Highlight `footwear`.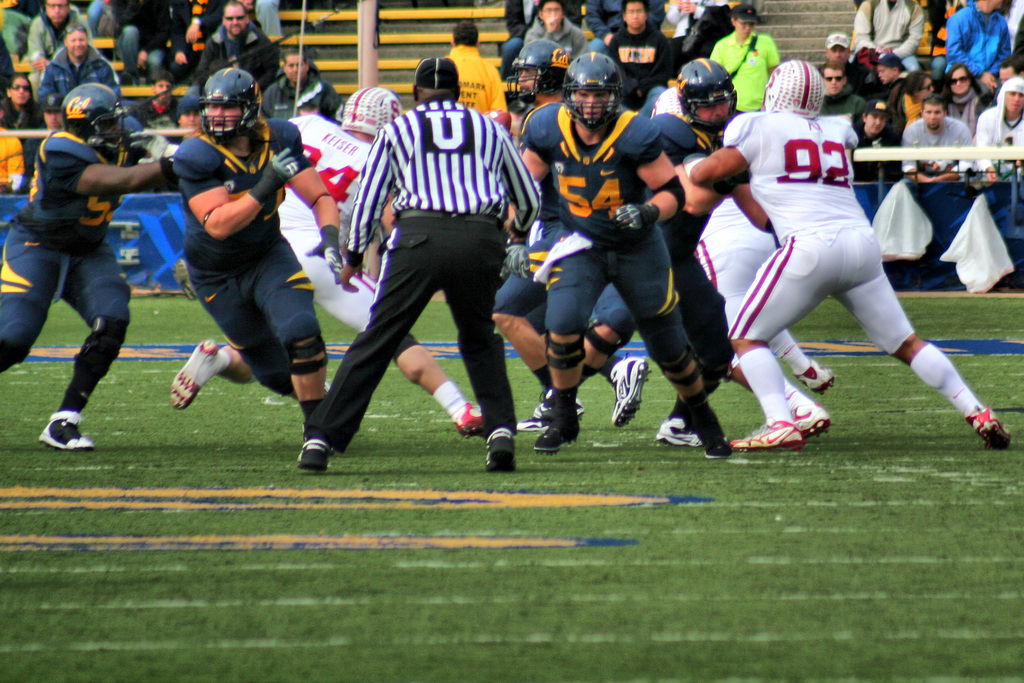
Highlighted region: (454,406,486,438).
